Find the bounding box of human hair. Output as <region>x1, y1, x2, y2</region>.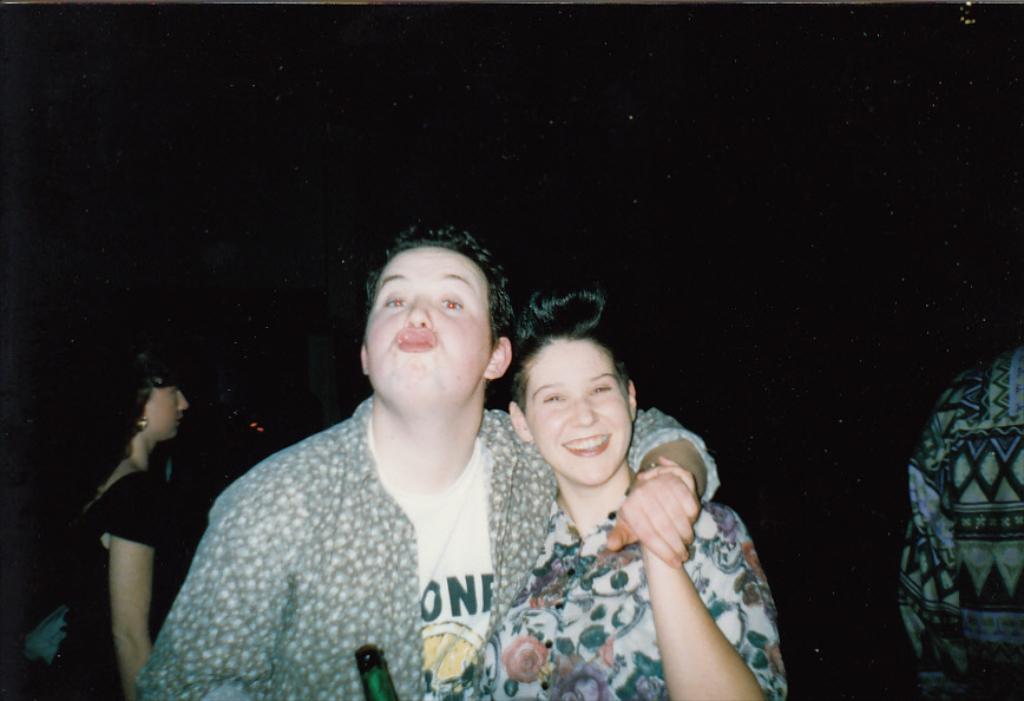
<region>97, 356, 186, 444</region>.
